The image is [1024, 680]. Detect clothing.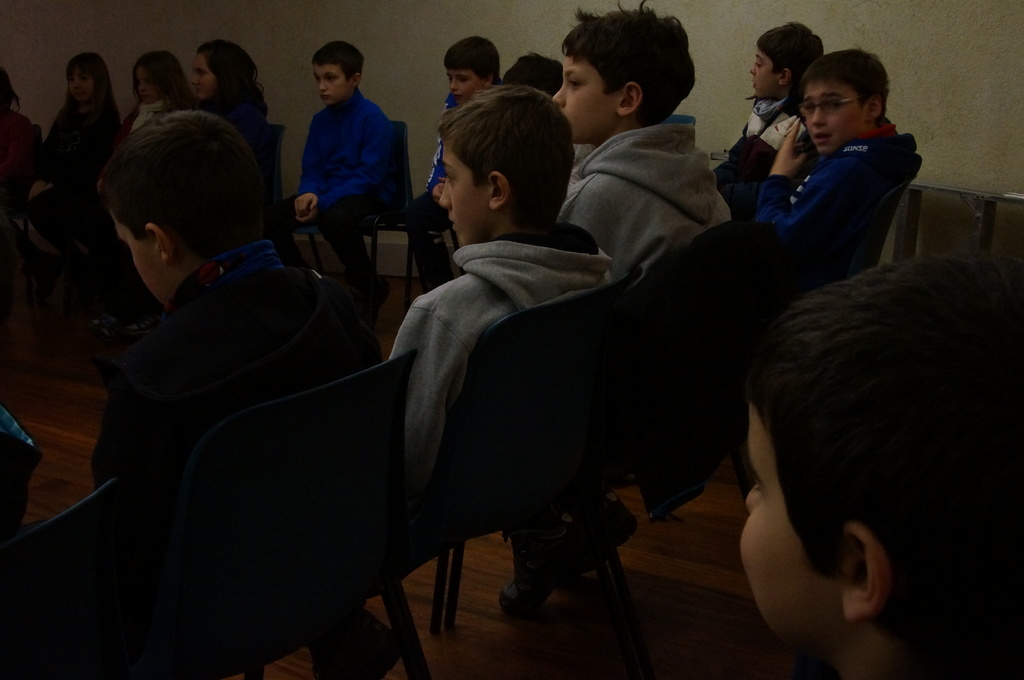
Detection: (90, 238, 386, 493).
